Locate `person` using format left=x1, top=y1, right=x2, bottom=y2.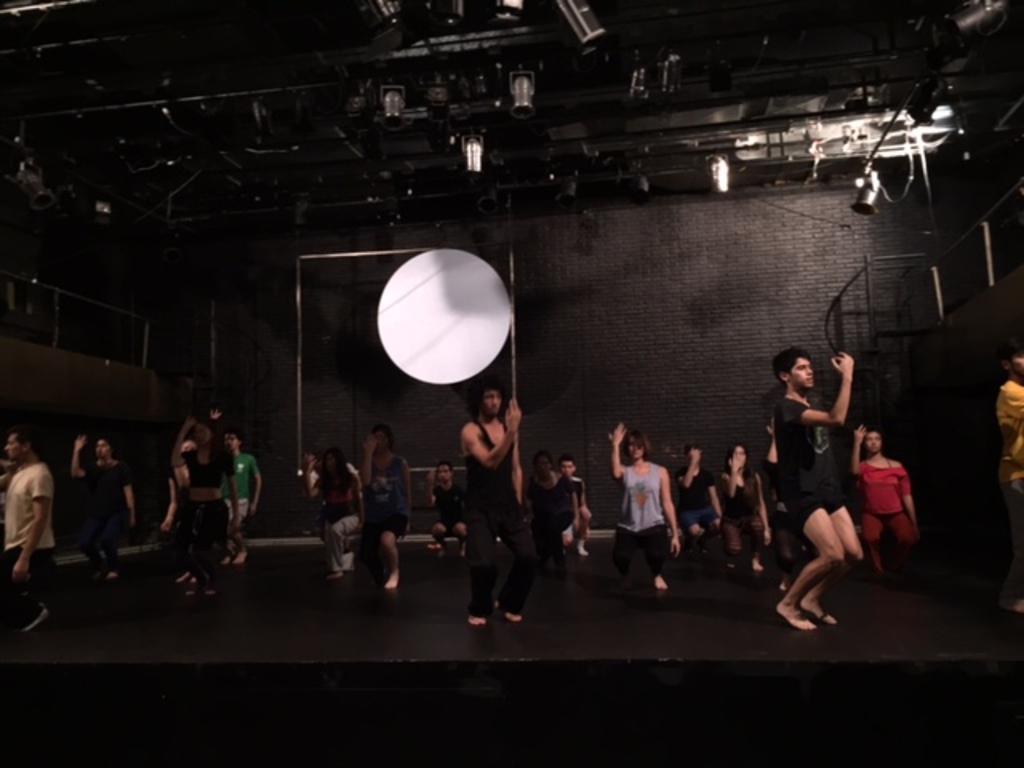
left=990, top=352, right=1022, bottom=618.
